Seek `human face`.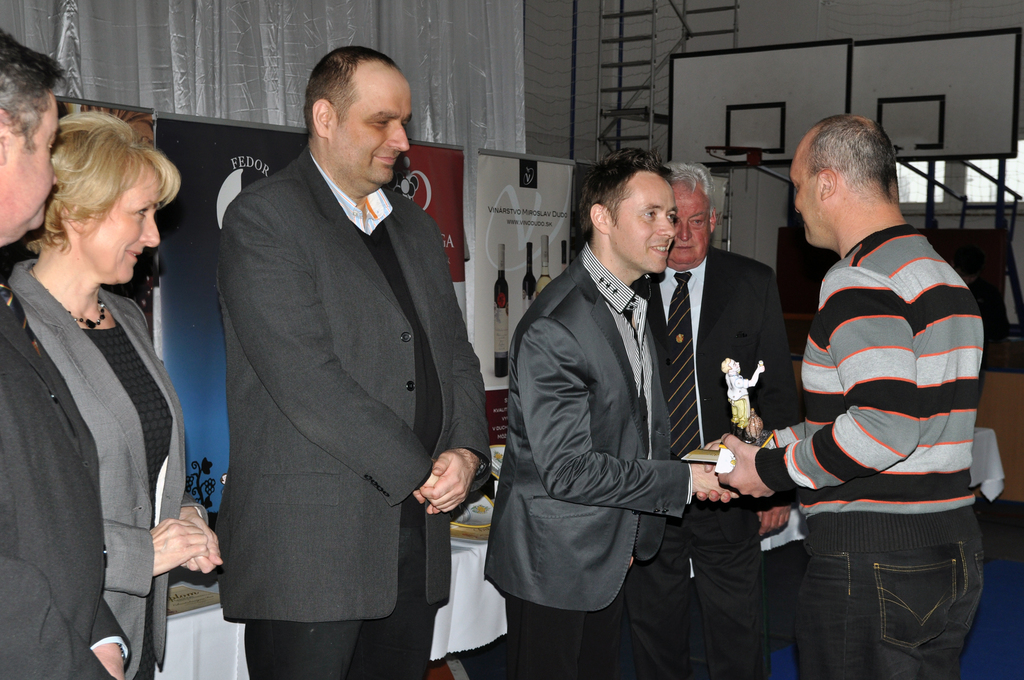
left=614, top=180, right=681, bottom=275.
